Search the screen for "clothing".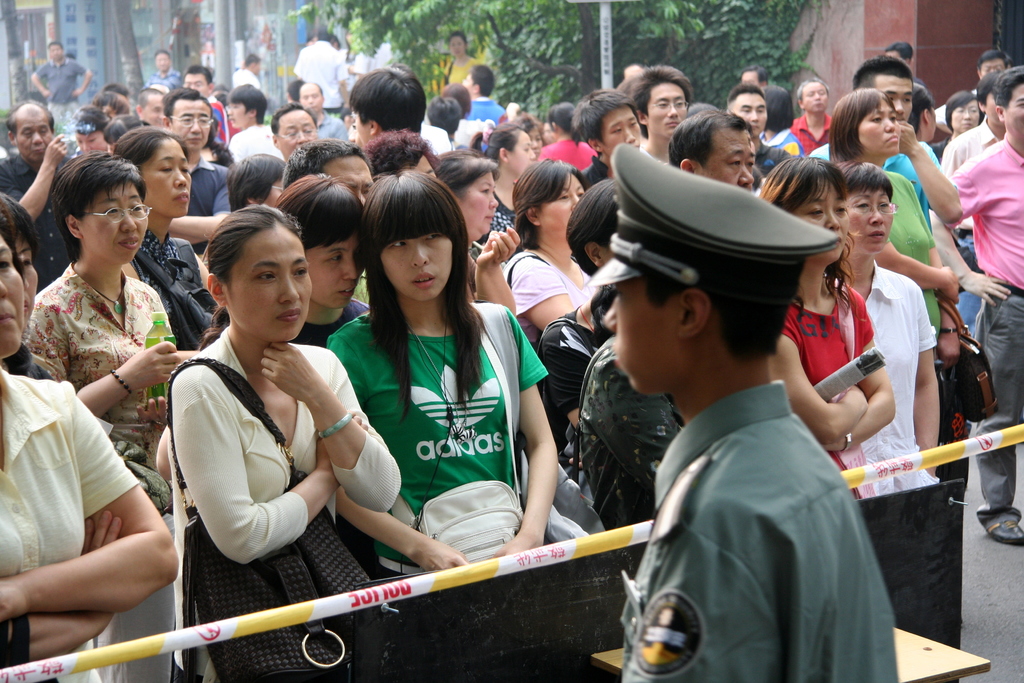
Found at bbox=(194, 160, 232, 215).
